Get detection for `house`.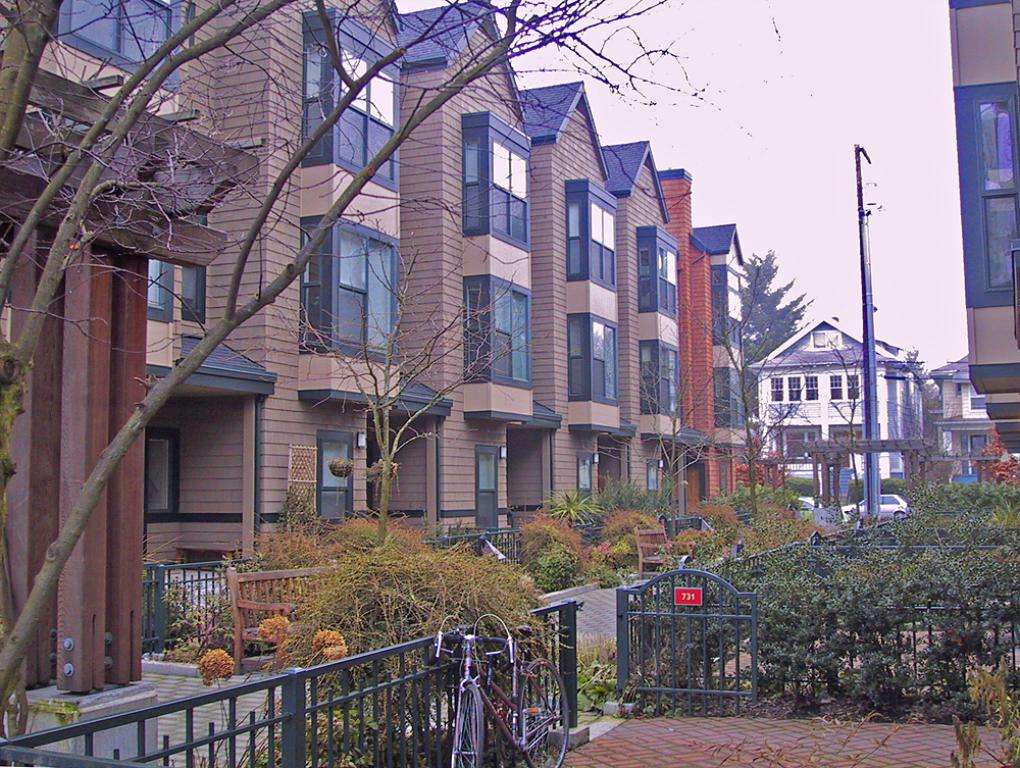
Detection: bbox(738, 311, 919, 508).
